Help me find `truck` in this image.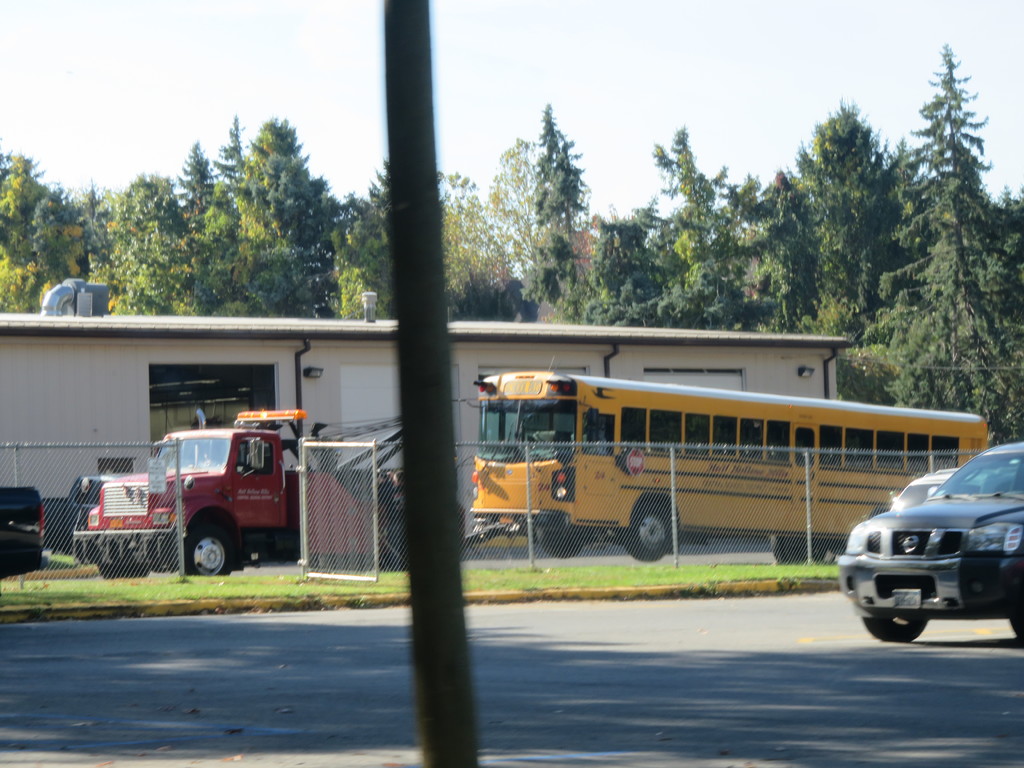
Found it: (69,397,344,577).
